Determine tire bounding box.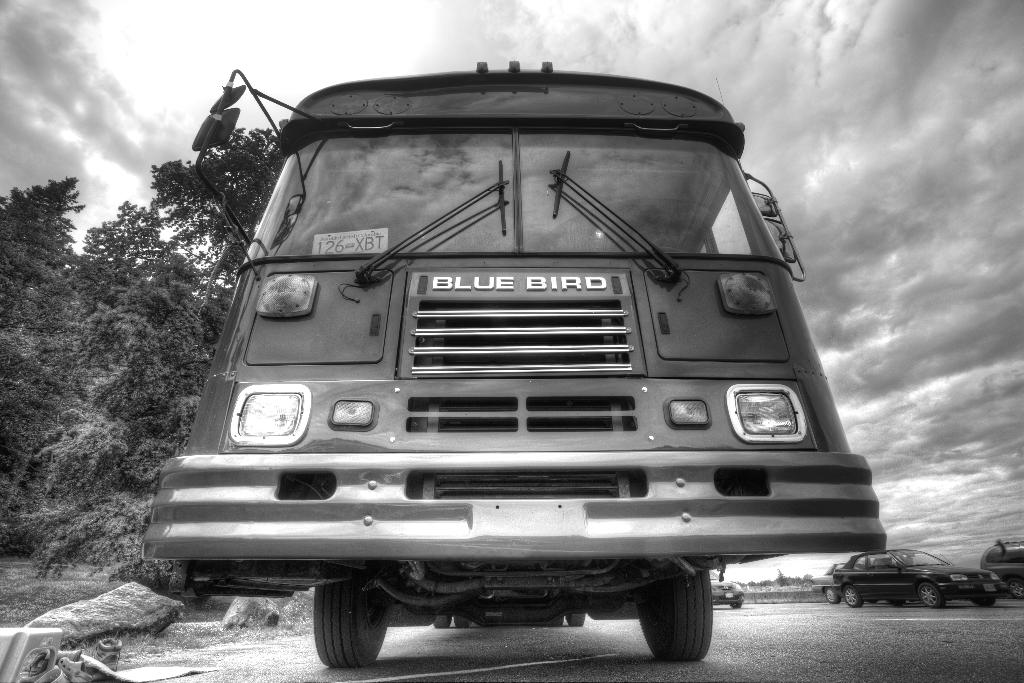
Determined: x1=826, y1=588, x2=837, y2=605.
